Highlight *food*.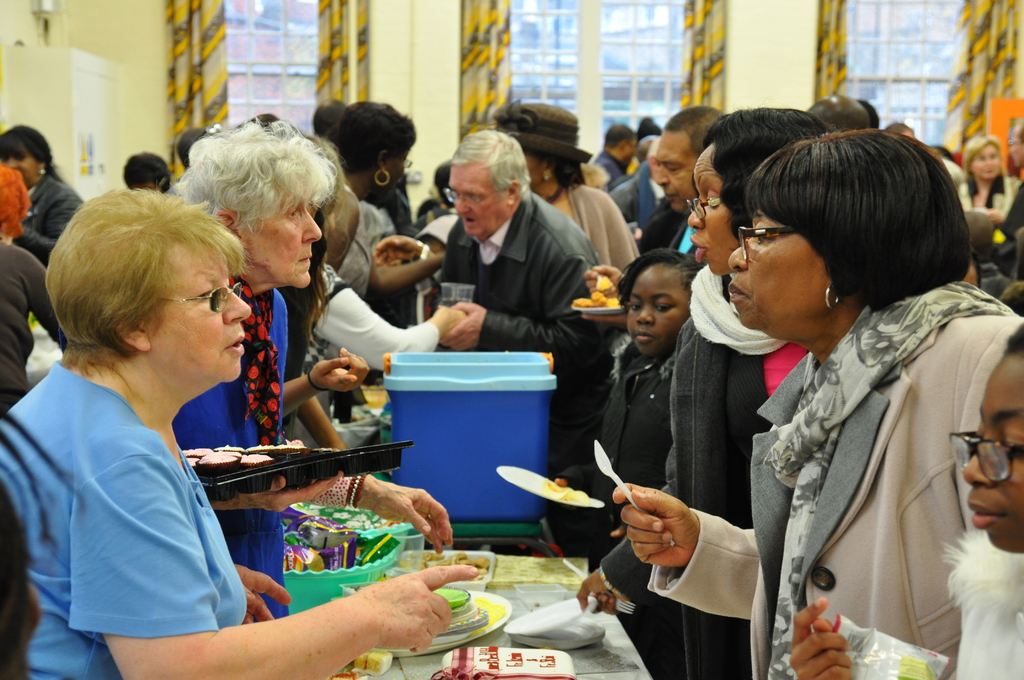
Highlighted region: bbox(573, 276, 622, 312).
